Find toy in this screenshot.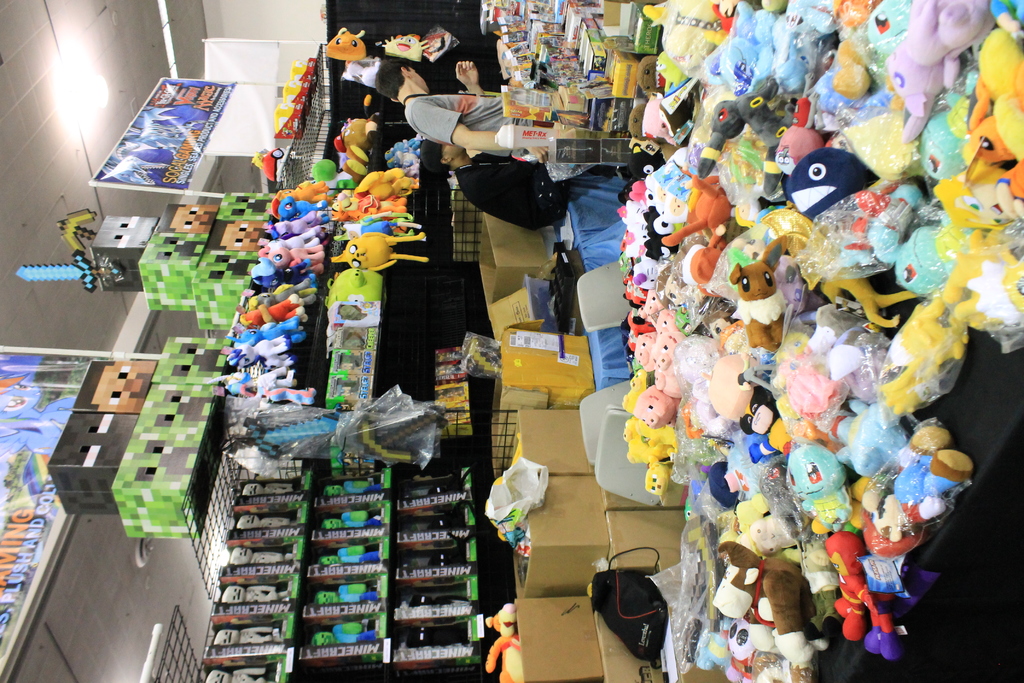
The bounding box for toy is x1=343 y1=147 x2=369 y2=183.
